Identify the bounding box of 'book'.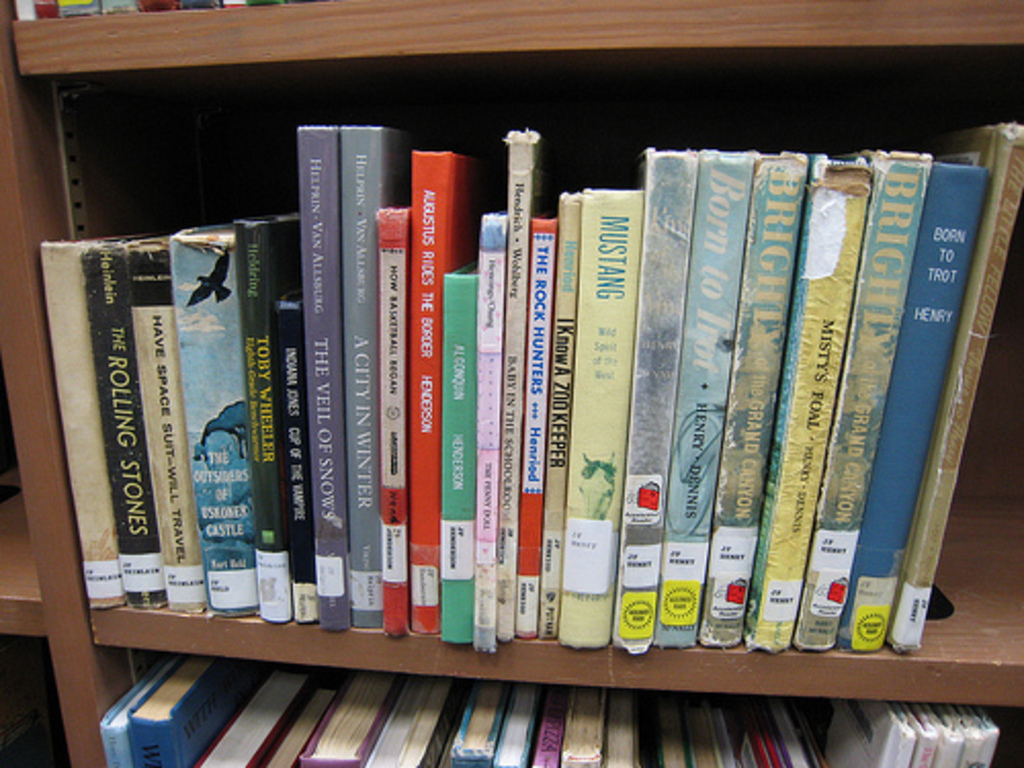
844,158,989,639.
